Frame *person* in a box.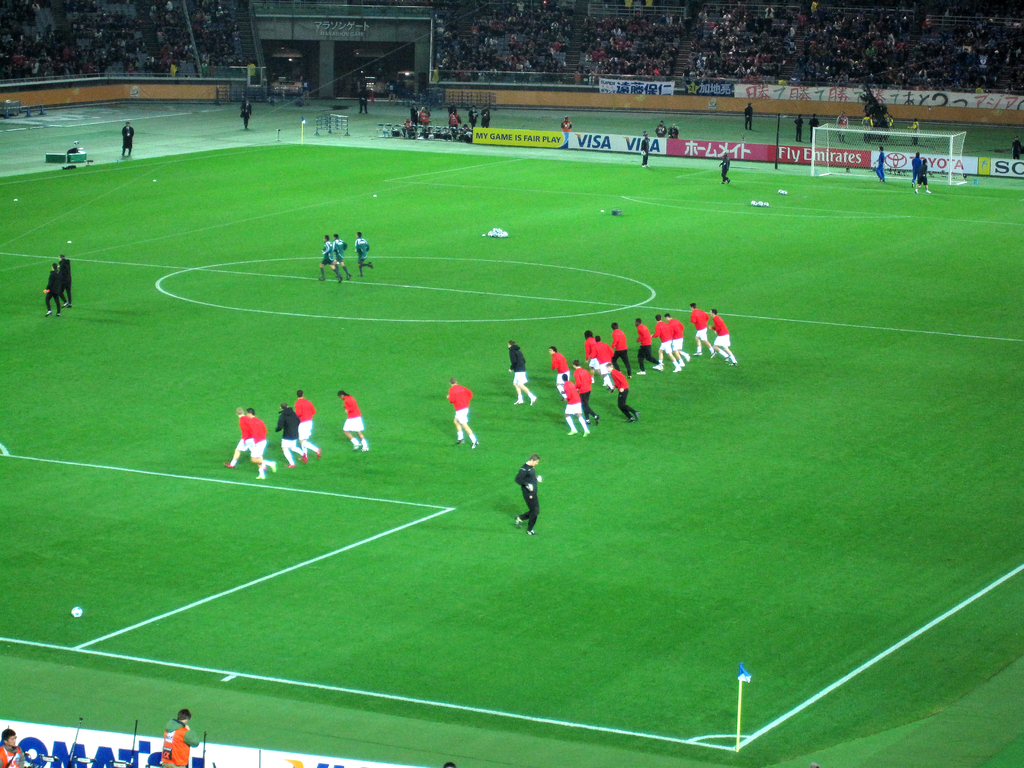
247:404:273:479.
